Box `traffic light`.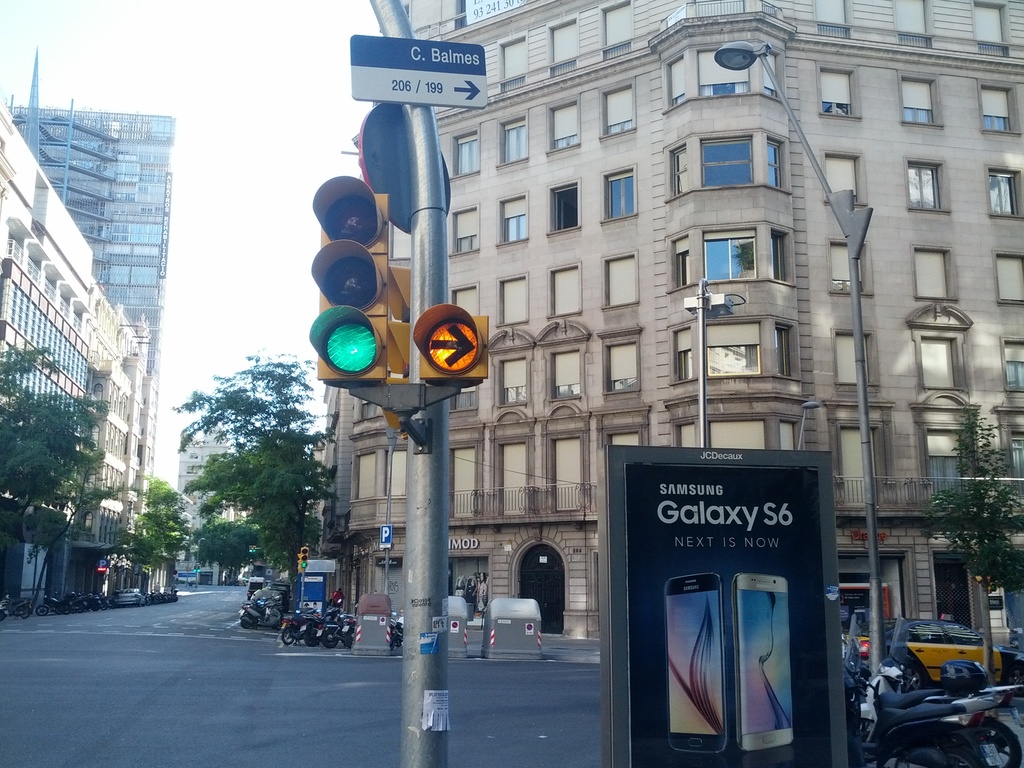
left=309, top=175, right=390, bottom=387.
